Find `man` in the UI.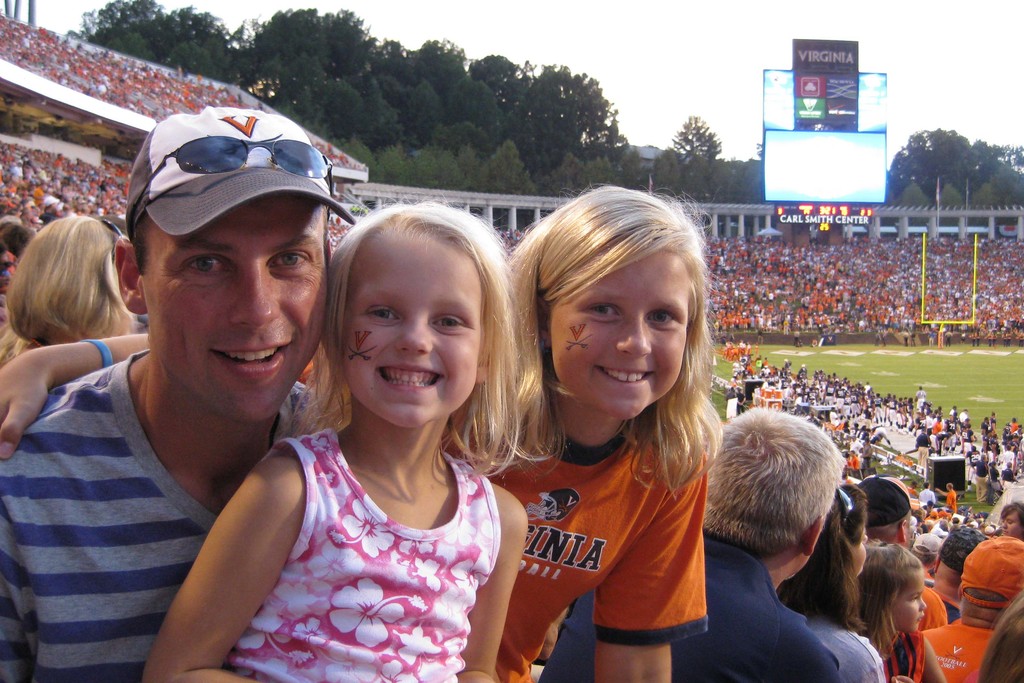
UI element at x1=1, y1=129, x2=394, y2=681.
